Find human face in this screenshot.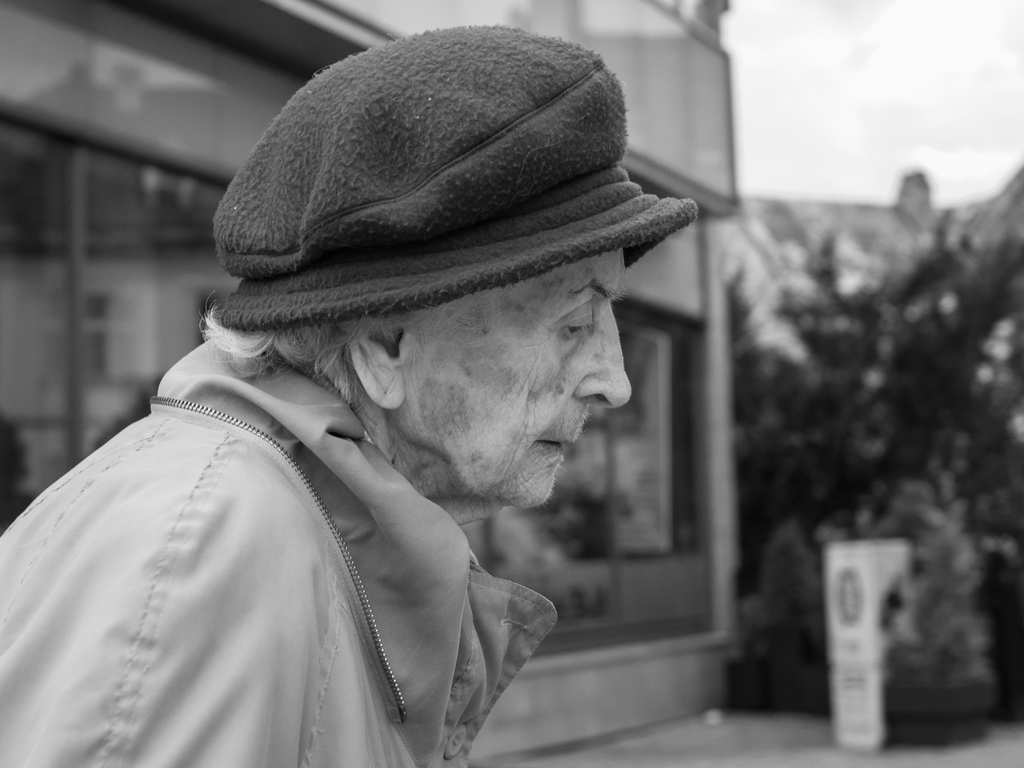
The bounding box for human face is detection(404, 248, 633, 509).
